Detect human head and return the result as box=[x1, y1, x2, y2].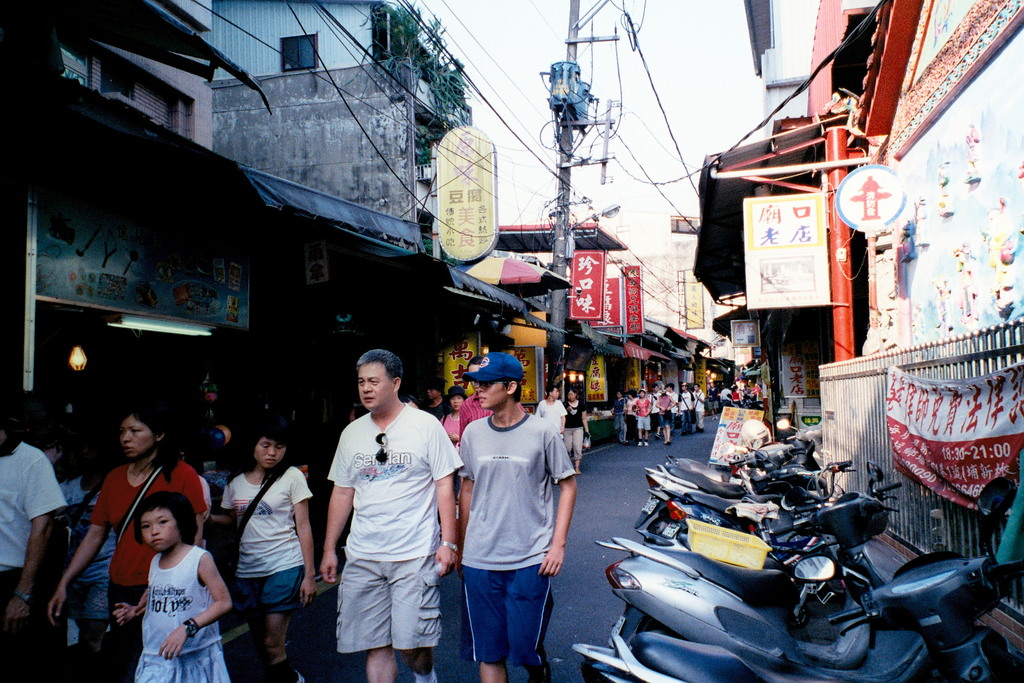
box=[116, 405, 179, 462].
